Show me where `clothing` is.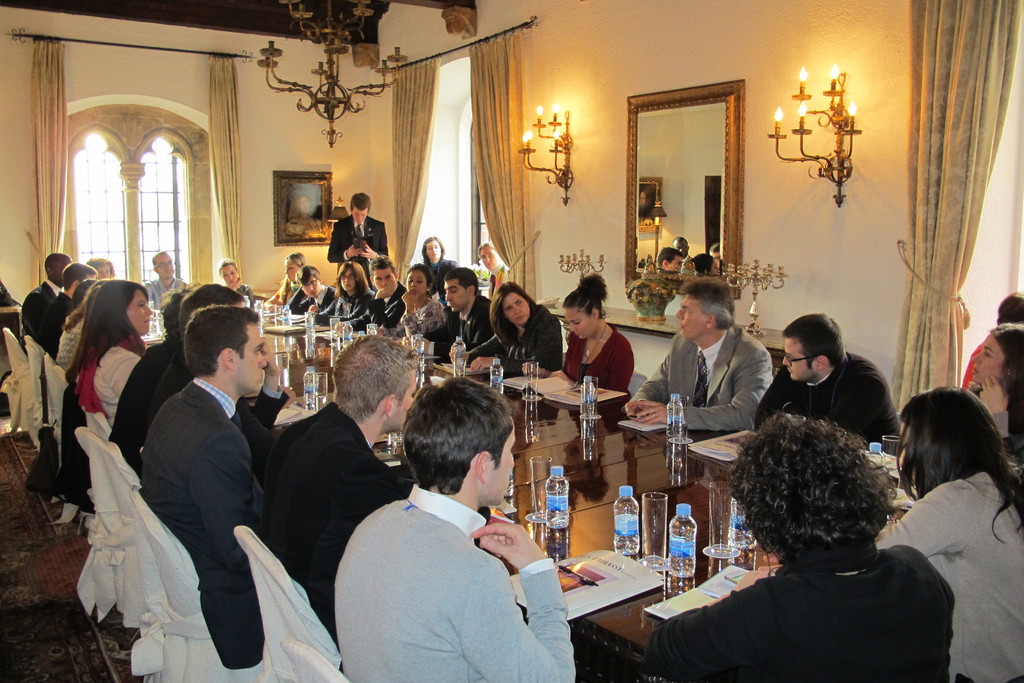
`clothing` is at (left=35, top=286, right=74, bottom=363).
